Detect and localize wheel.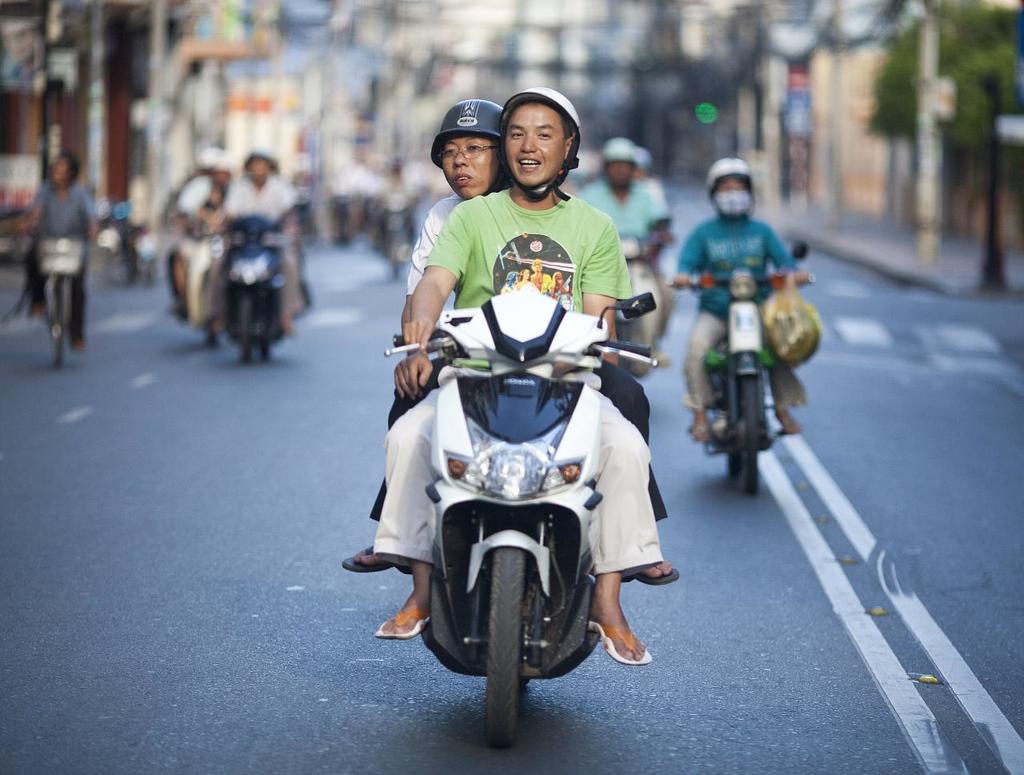
Localized at 257 291 278 358.
